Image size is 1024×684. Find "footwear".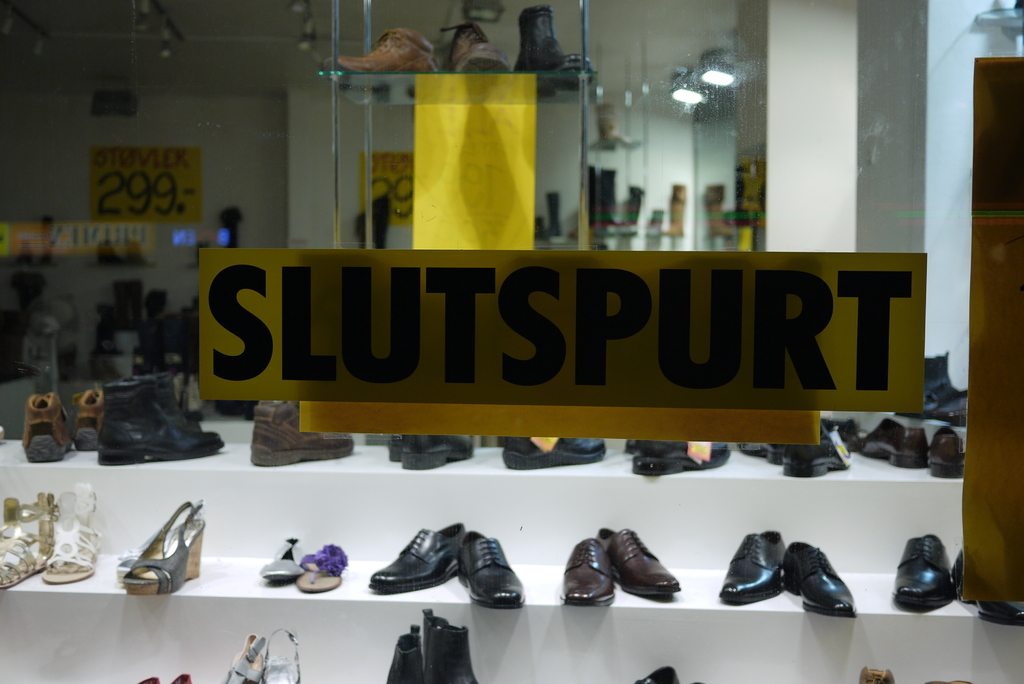
(left=861, top=667, right=895, bottom=683).
